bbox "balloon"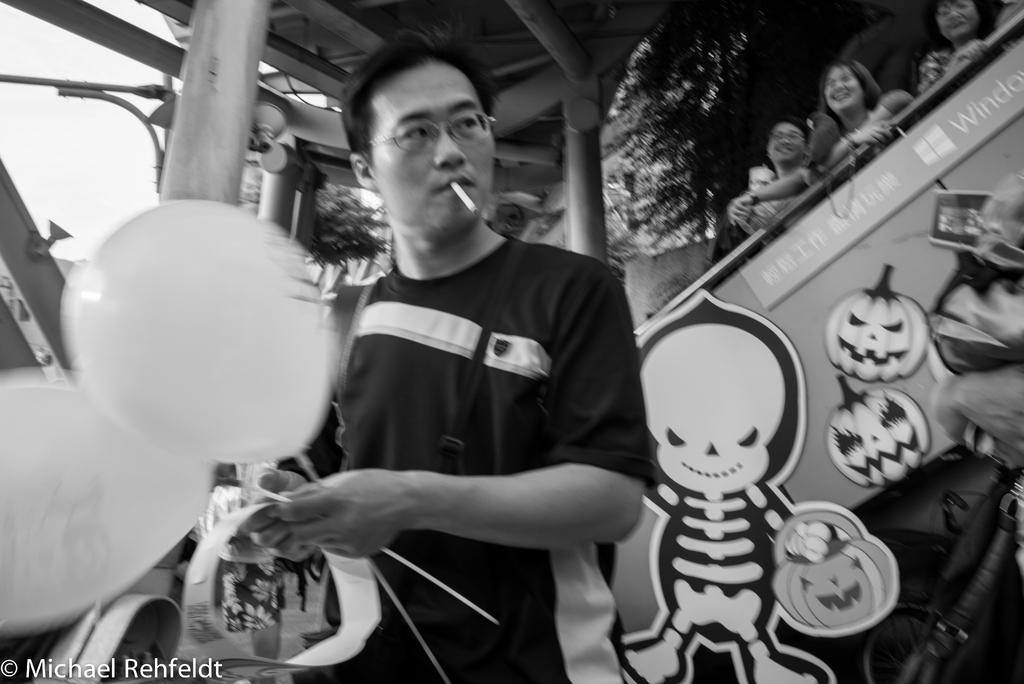
select_region(0, 372, 214, 642)
